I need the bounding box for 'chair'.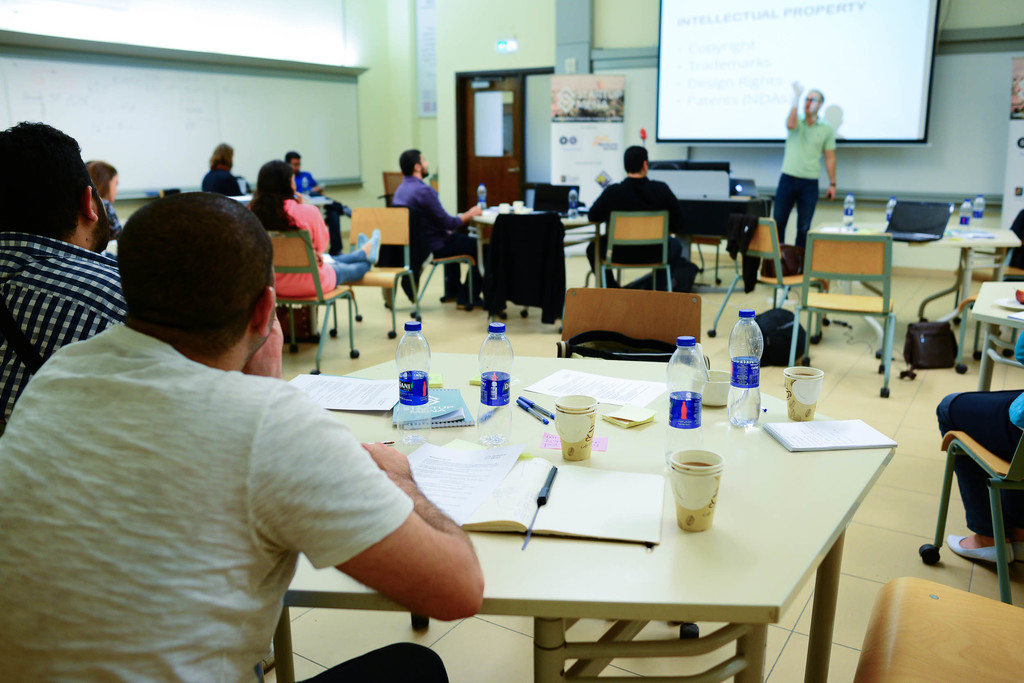
Here it is: 782 234 902 404.
